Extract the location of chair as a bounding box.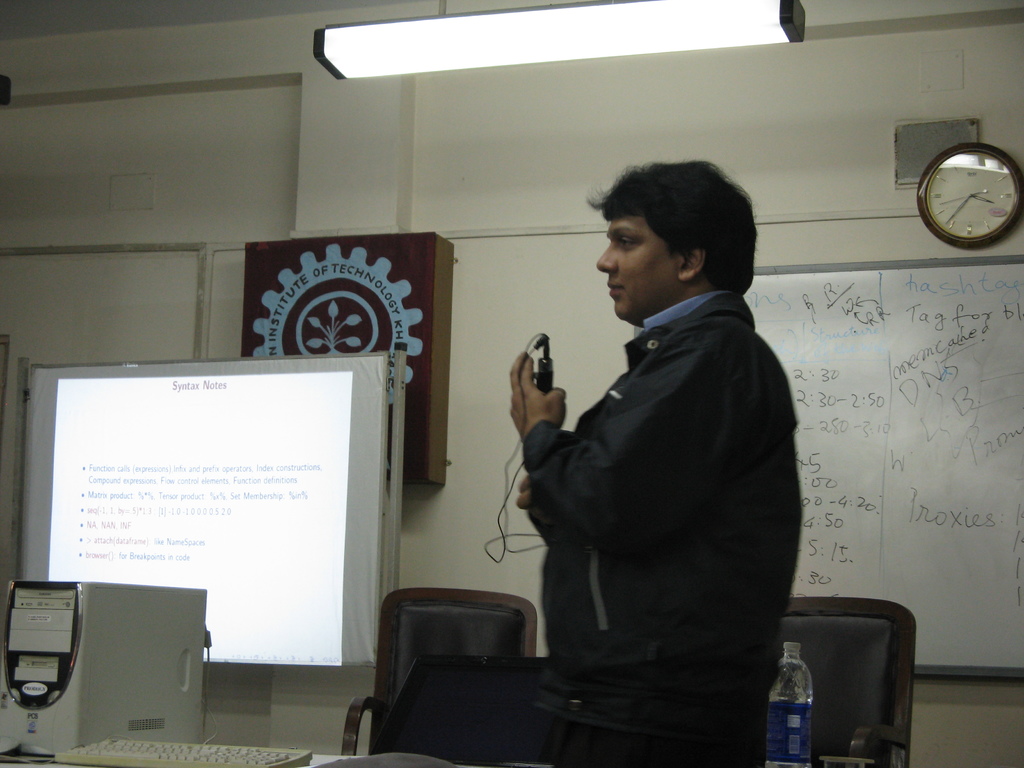
{"x1": 769, "y1": 594, "x2": 918, "y2": 767}.
